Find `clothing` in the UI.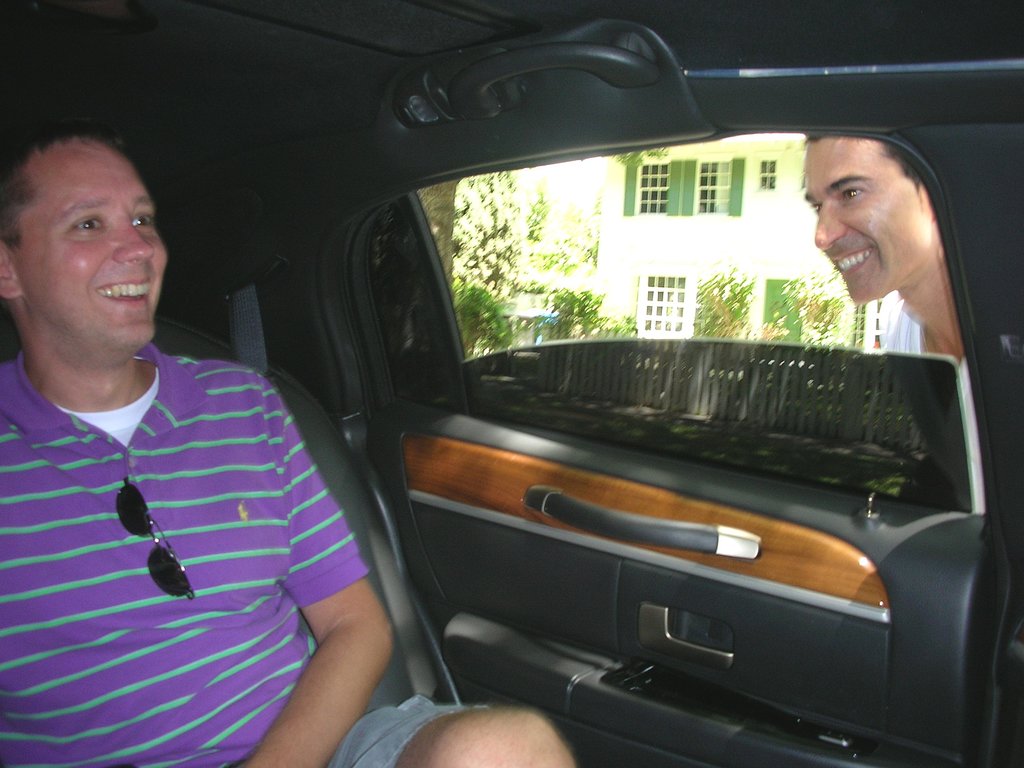
UI element at pyautogui.locateOnScreen(0, 347, 492, 767).
